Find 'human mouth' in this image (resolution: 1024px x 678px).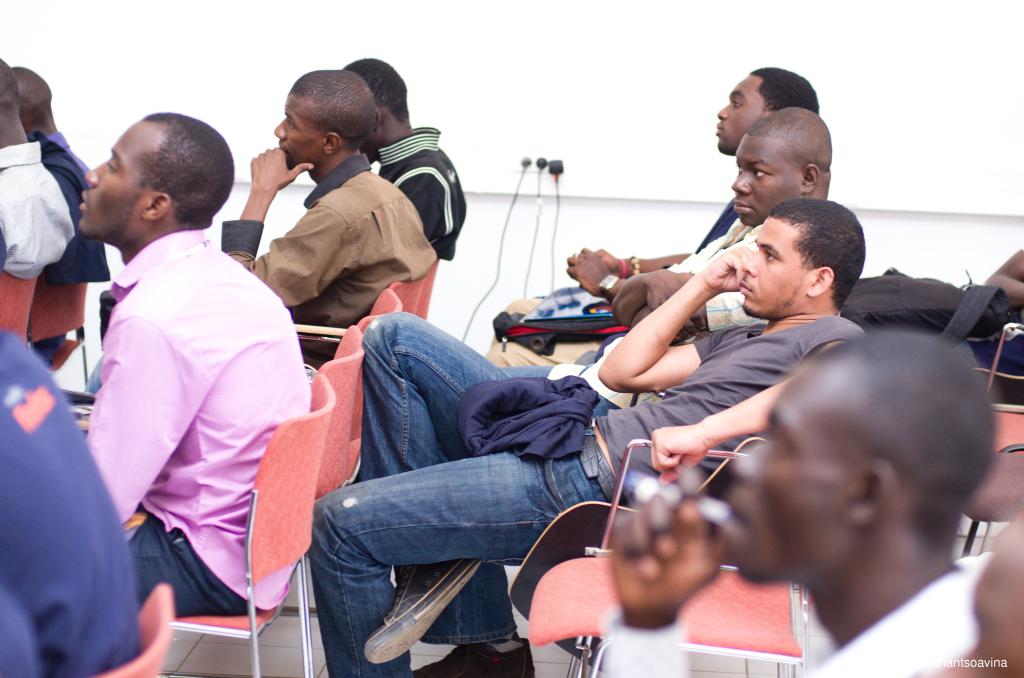
<region>717, 488, 755, 543</region>.
